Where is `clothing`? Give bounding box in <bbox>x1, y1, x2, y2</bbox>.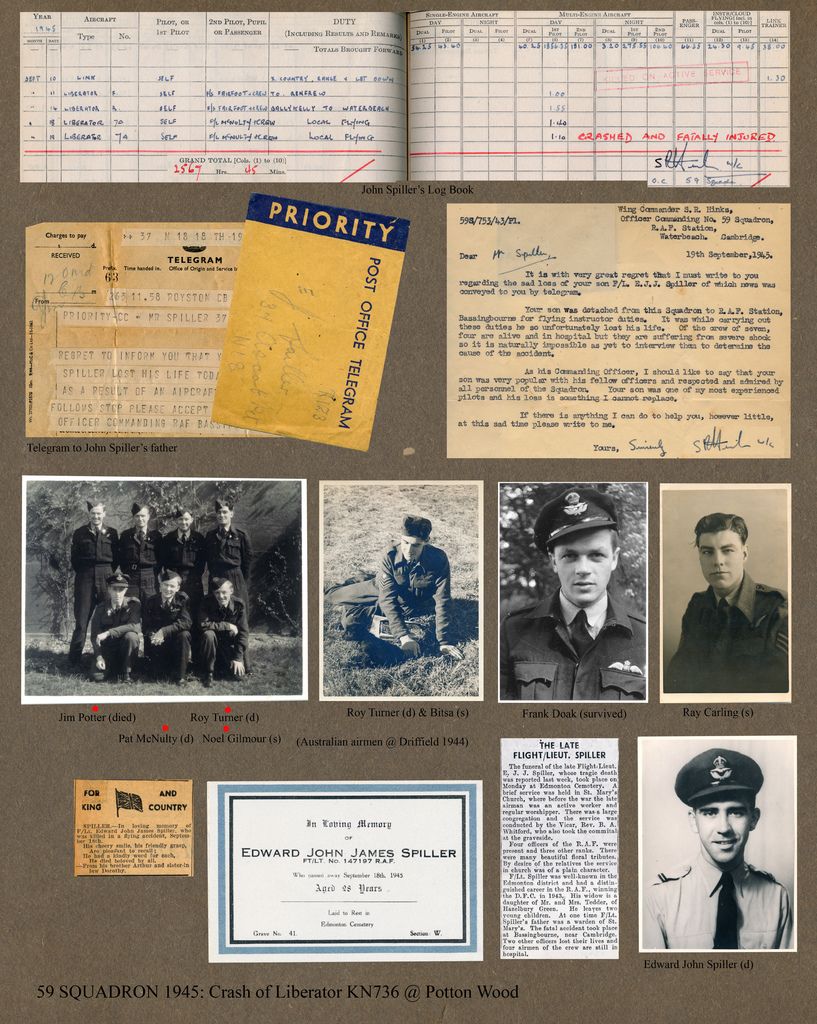
<bbox>640, 860, 796, 944</bbox>.
